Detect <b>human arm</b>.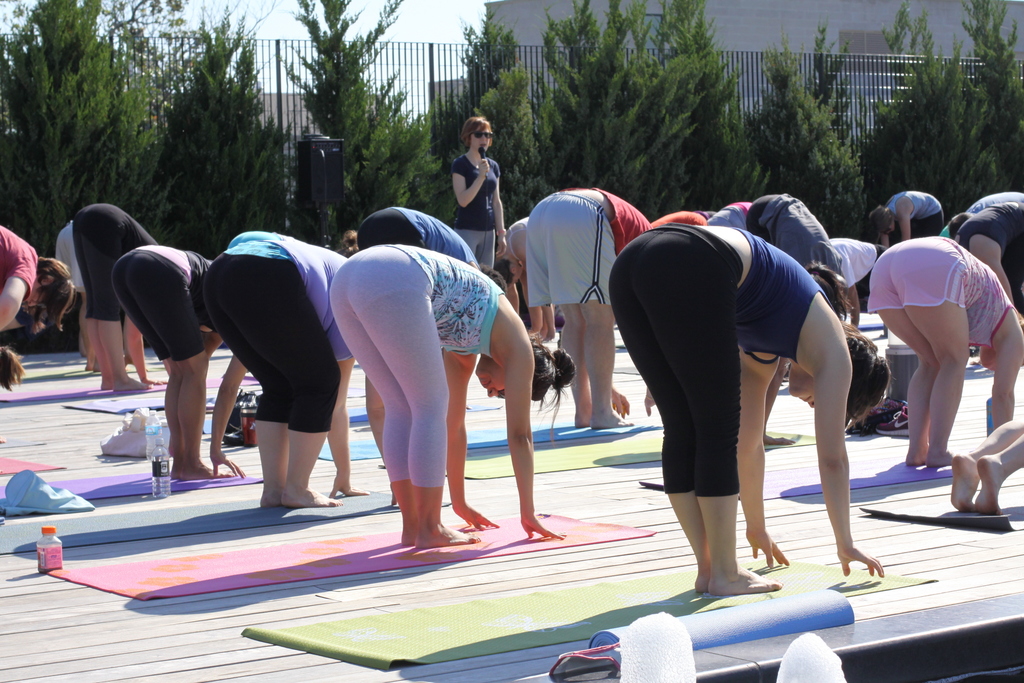
Detected at box=[488, 197, 509, 257].
